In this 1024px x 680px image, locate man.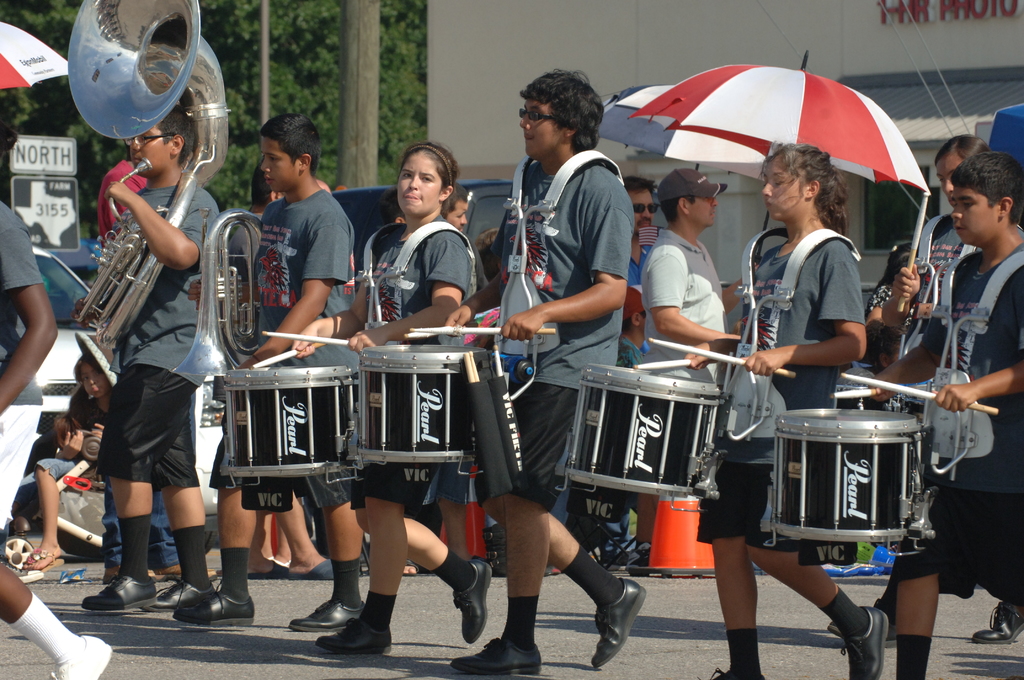
Bounding box: BBox(620, 177, 649, 286).
